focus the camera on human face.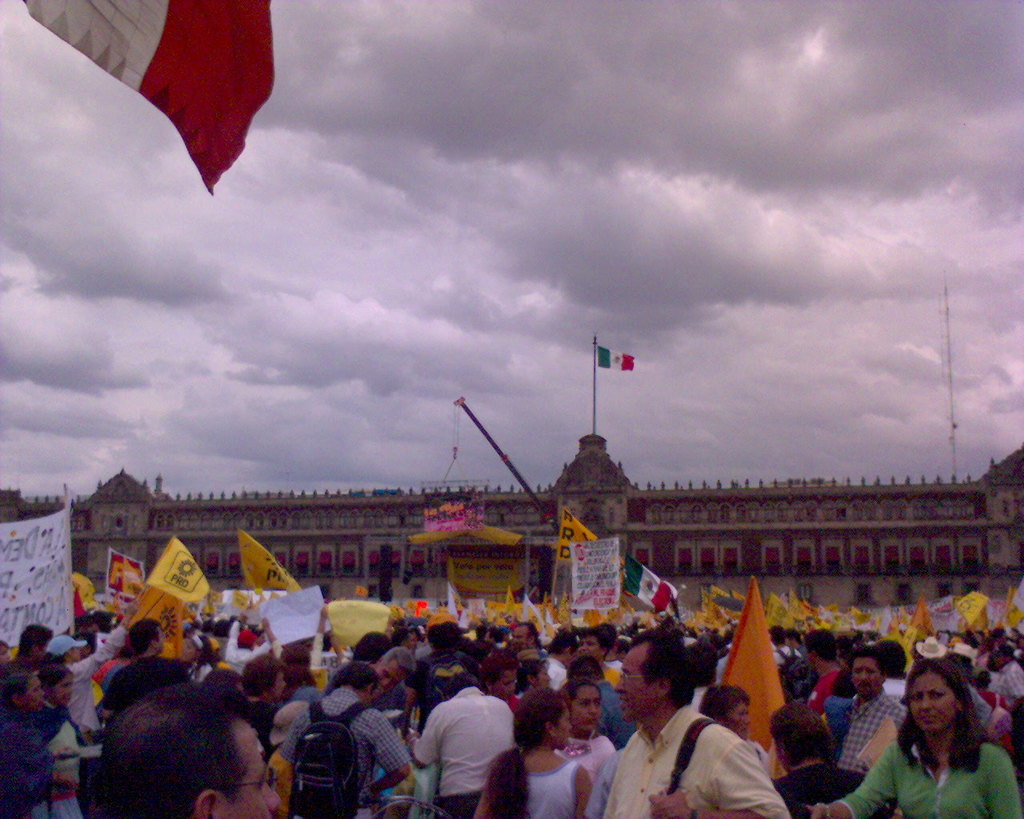
Focus region: (722, 701, 753, 744).
